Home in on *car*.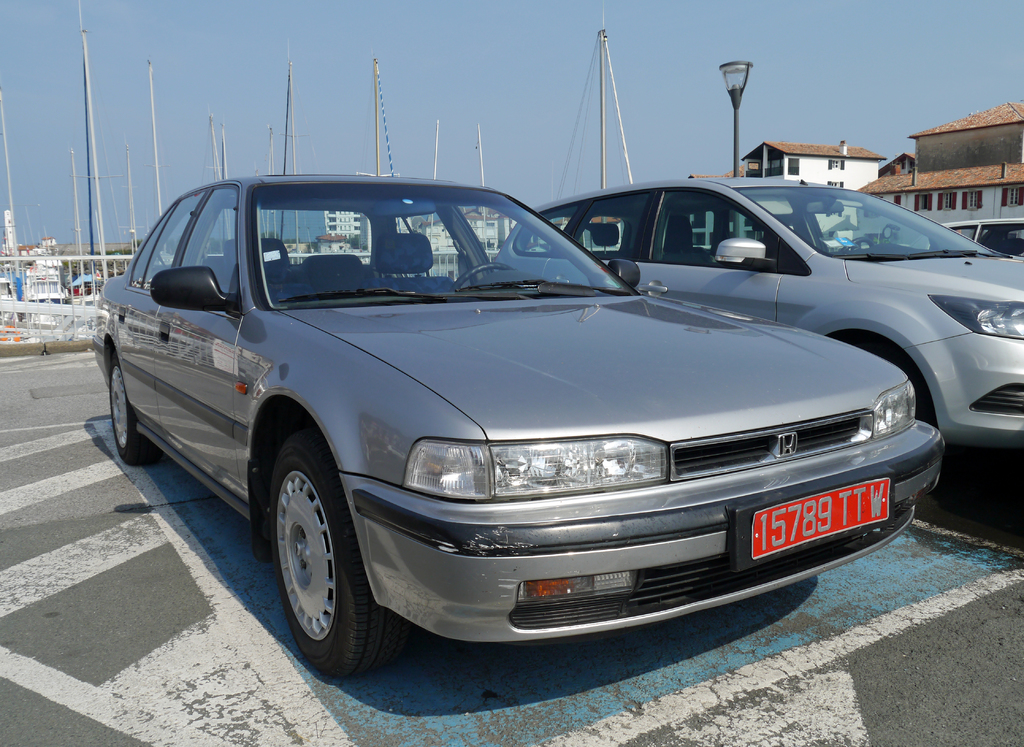
Homed in at select_region(84, 169, 898, 661).
